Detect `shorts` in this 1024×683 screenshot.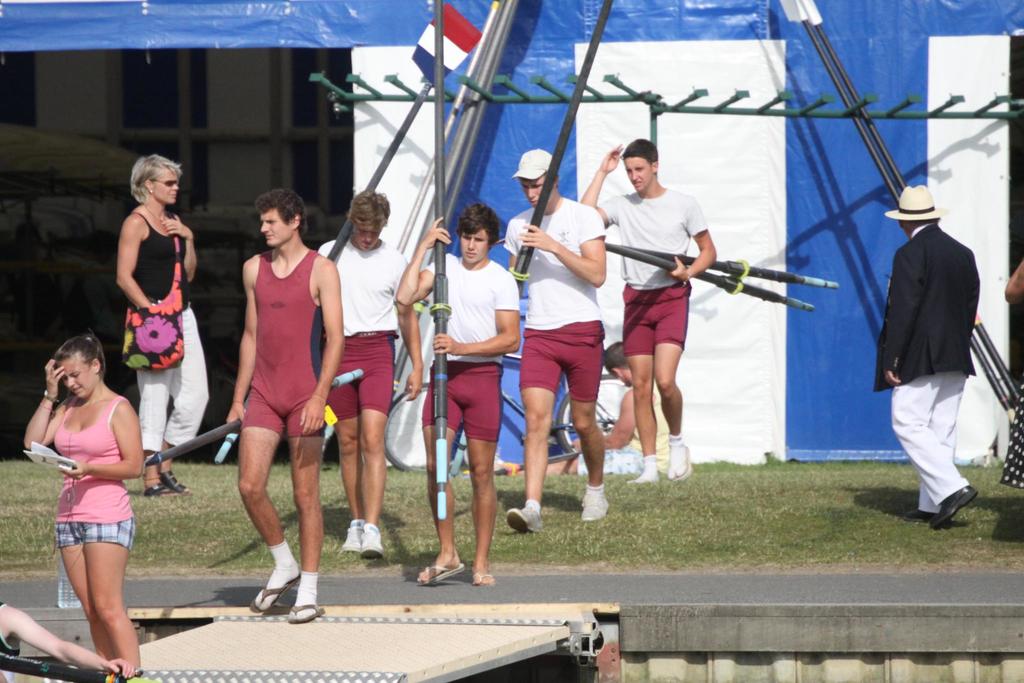
Detection: 40, 505, 128, 575.
